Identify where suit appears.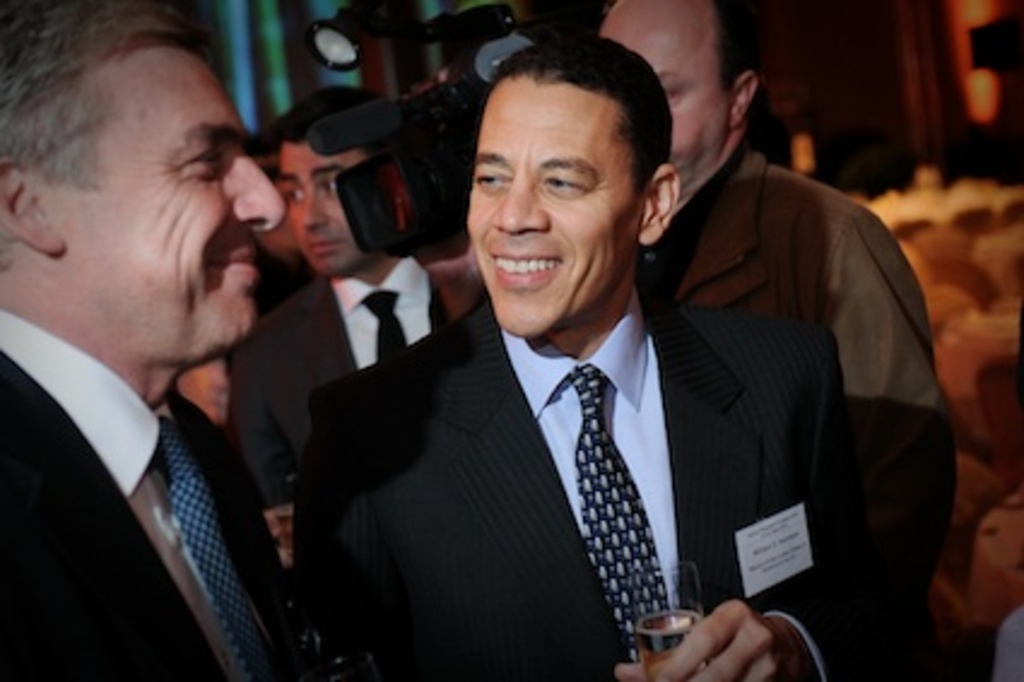
Appears at 0,294,337,680.
